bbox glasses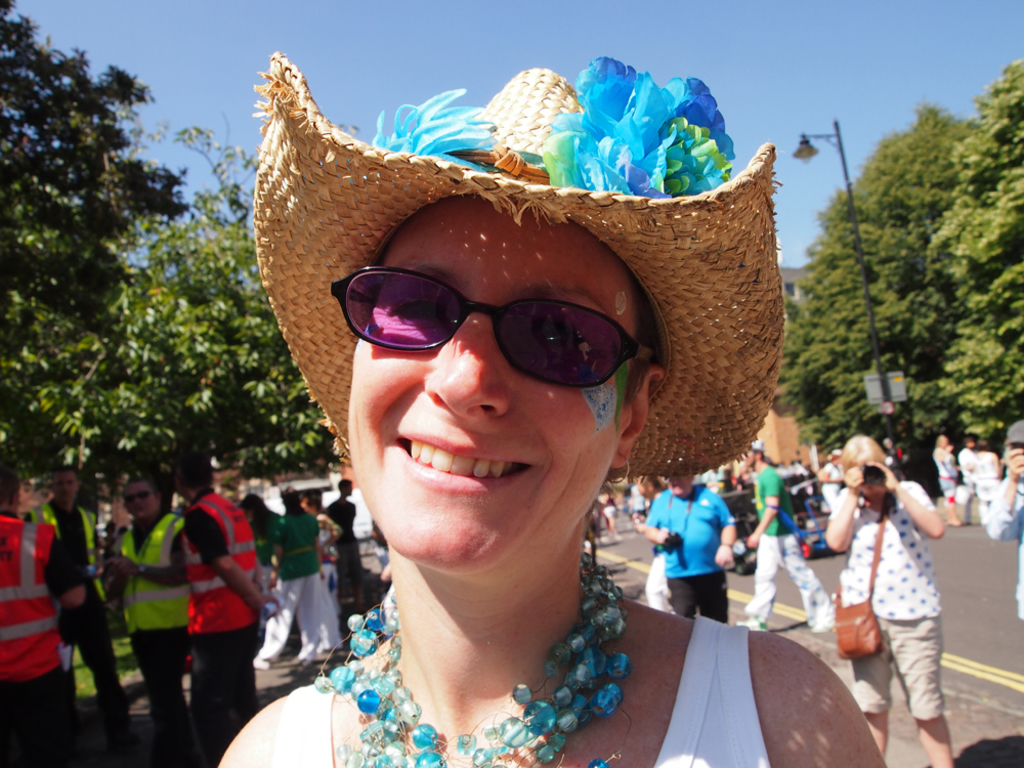
bbox=(325, 259, 666, 391)
